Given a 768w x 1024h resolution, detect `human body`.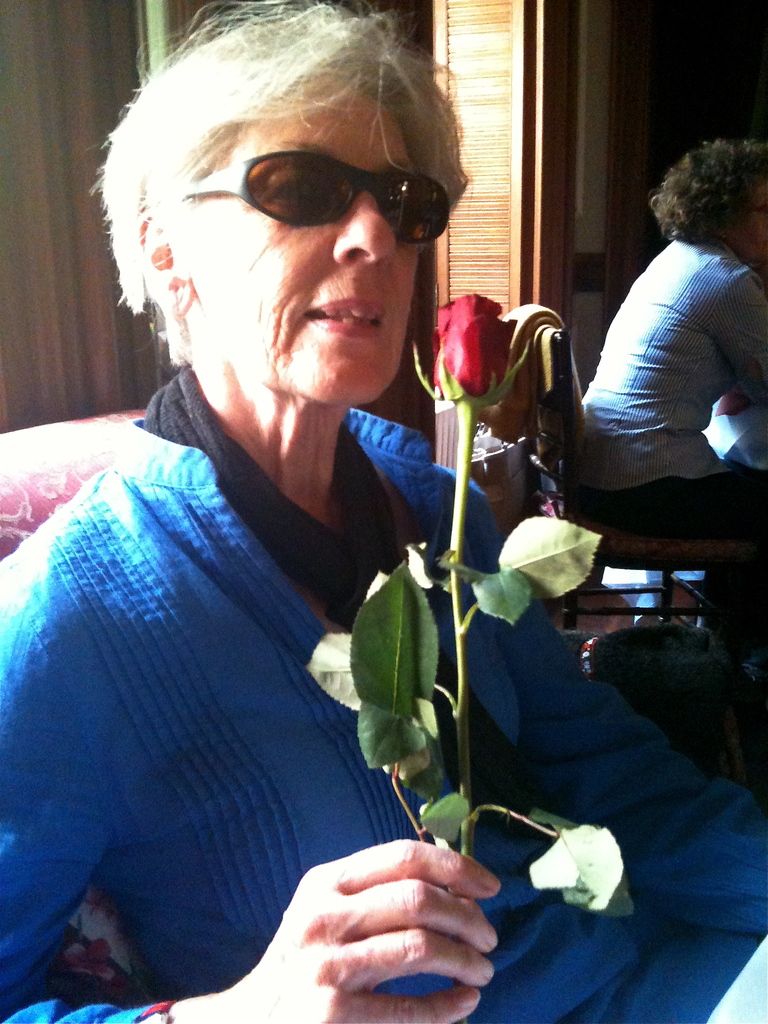
pyautogui.locateOnScreen(0, 366, 767, 1023).
